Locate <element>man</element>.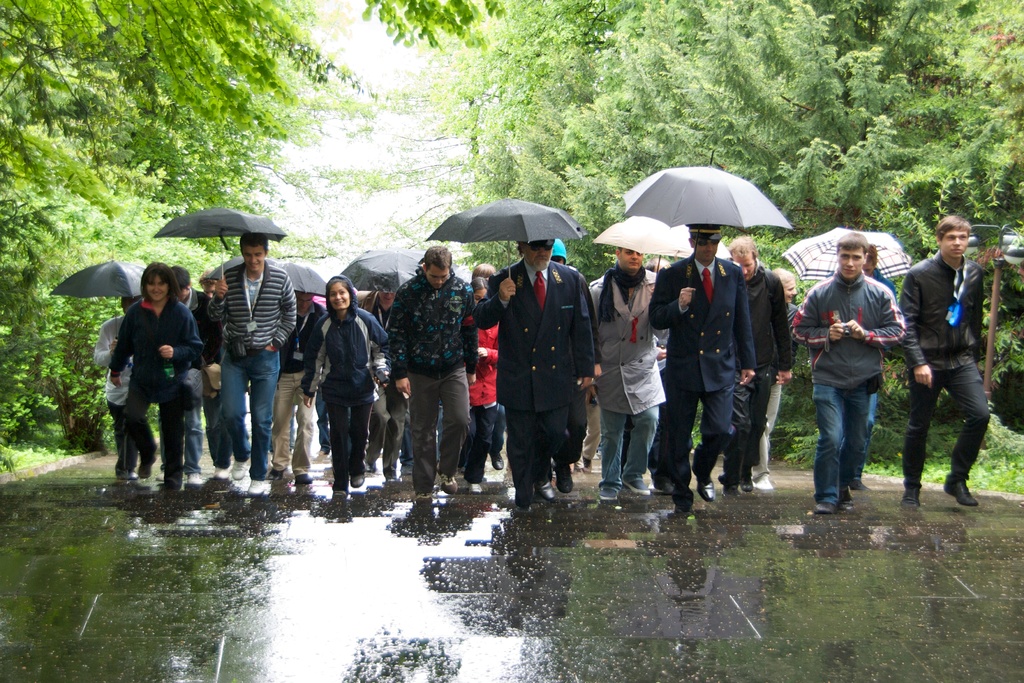
Bounding box: (474, 233, 611, 513).
